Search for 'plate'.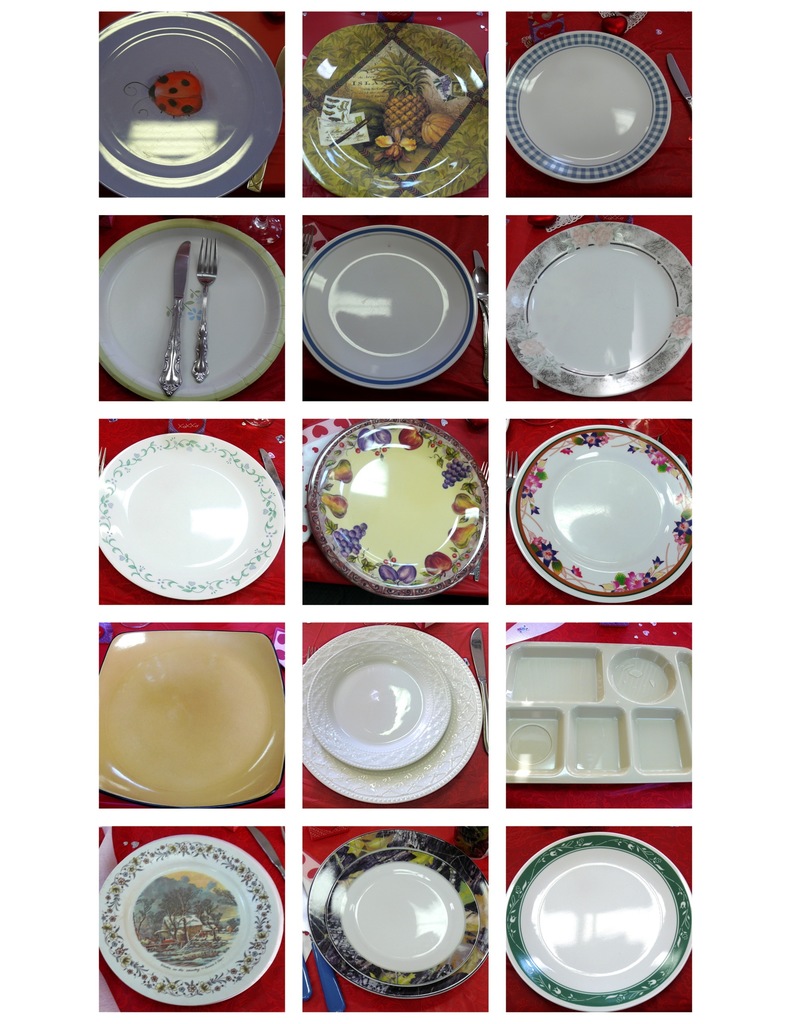
Found at [305, 421, 490, 600].
